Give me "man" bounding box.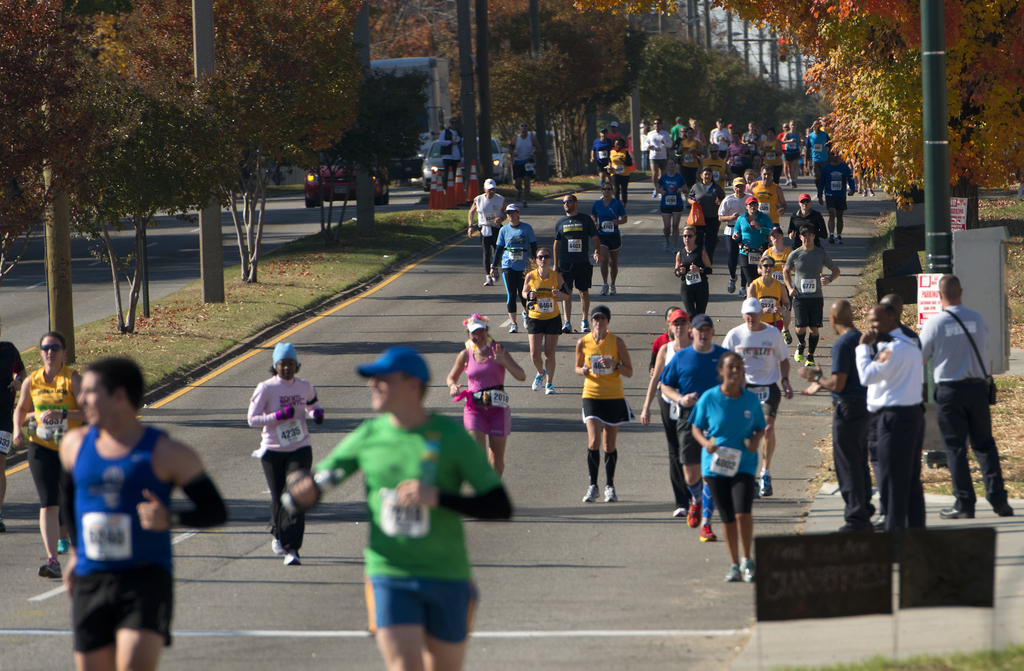
<box>876,296,924,530</box>.
